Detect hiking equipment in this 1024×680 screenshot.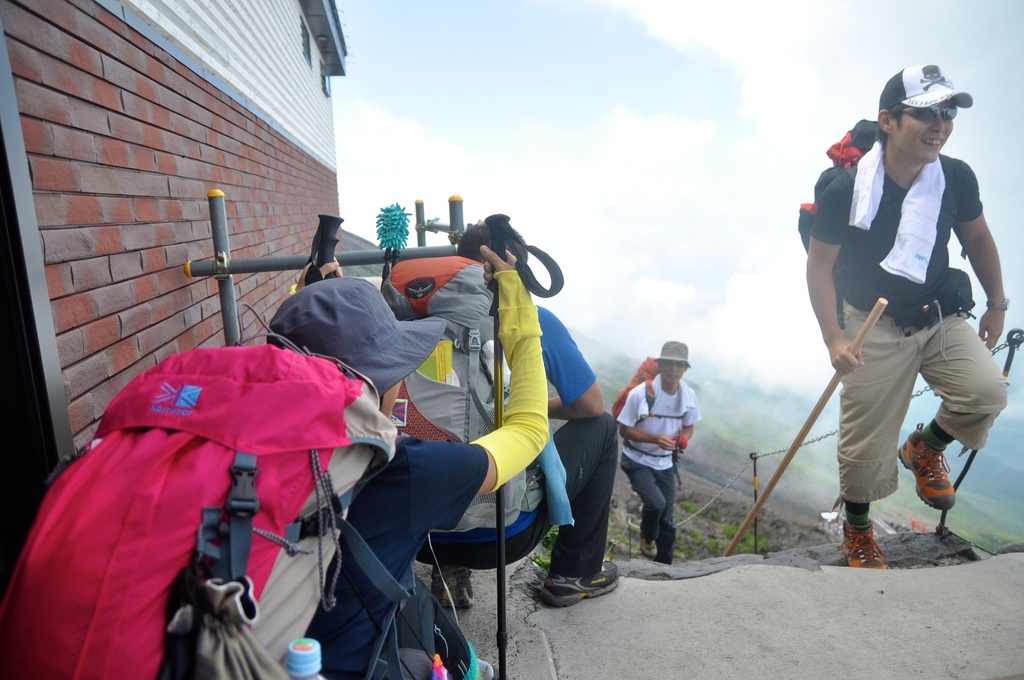
Detection: 0 345 416 679.
